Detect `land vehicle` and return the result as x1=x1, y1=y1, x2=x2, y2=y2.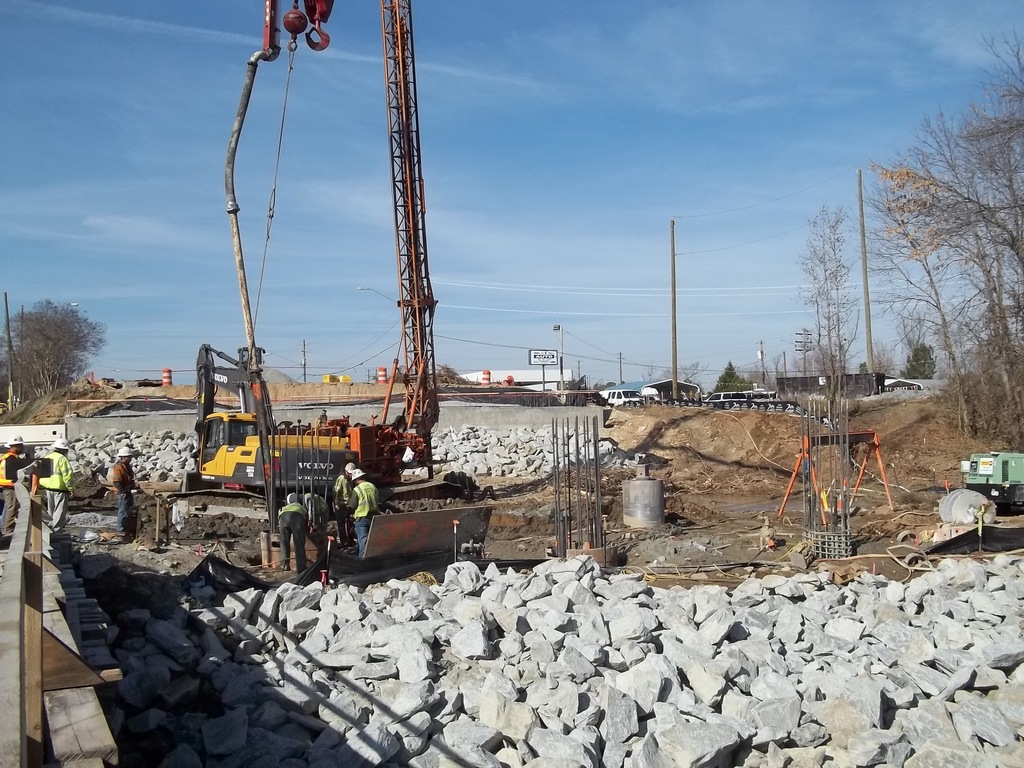
x1=162, y1=358, x2=315, y2=518.
